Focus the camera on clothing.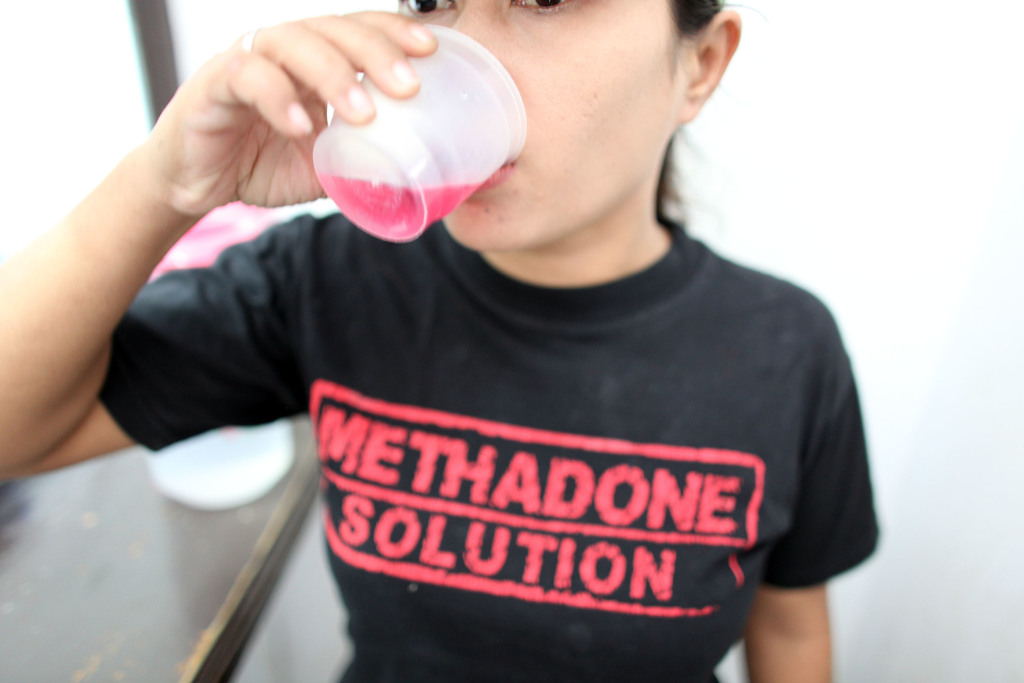
Focus region: <box>134,102,867,664</box>.
